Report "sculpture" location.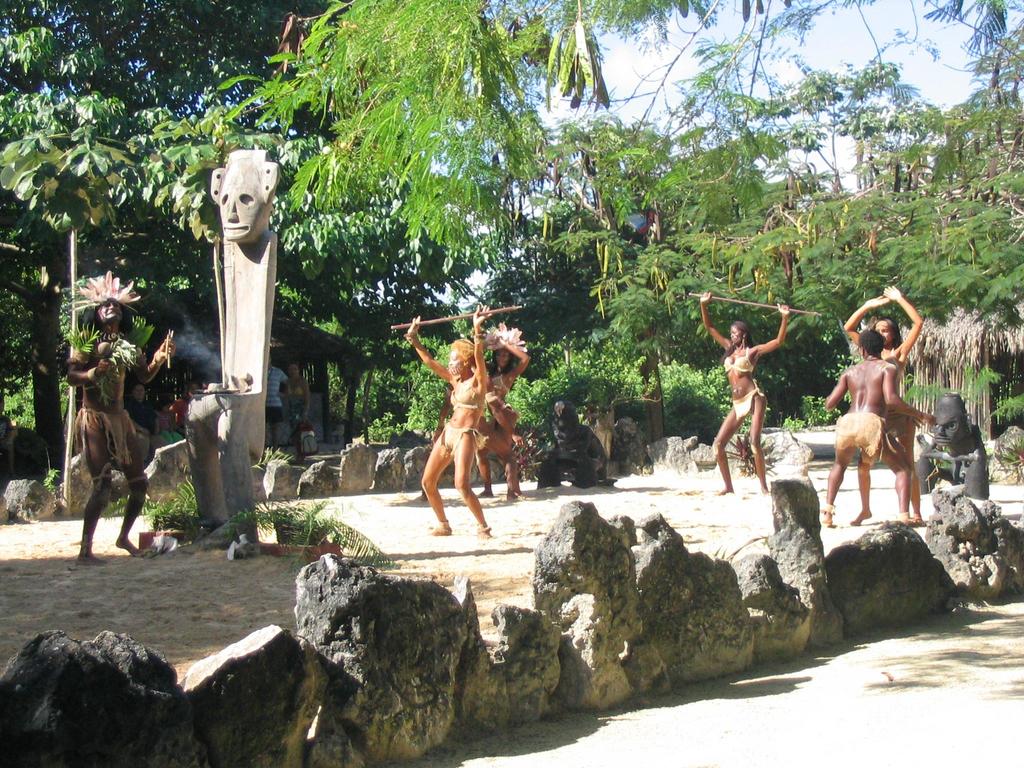
Report: x1=520 y1=387 x2=624 y2=496.
